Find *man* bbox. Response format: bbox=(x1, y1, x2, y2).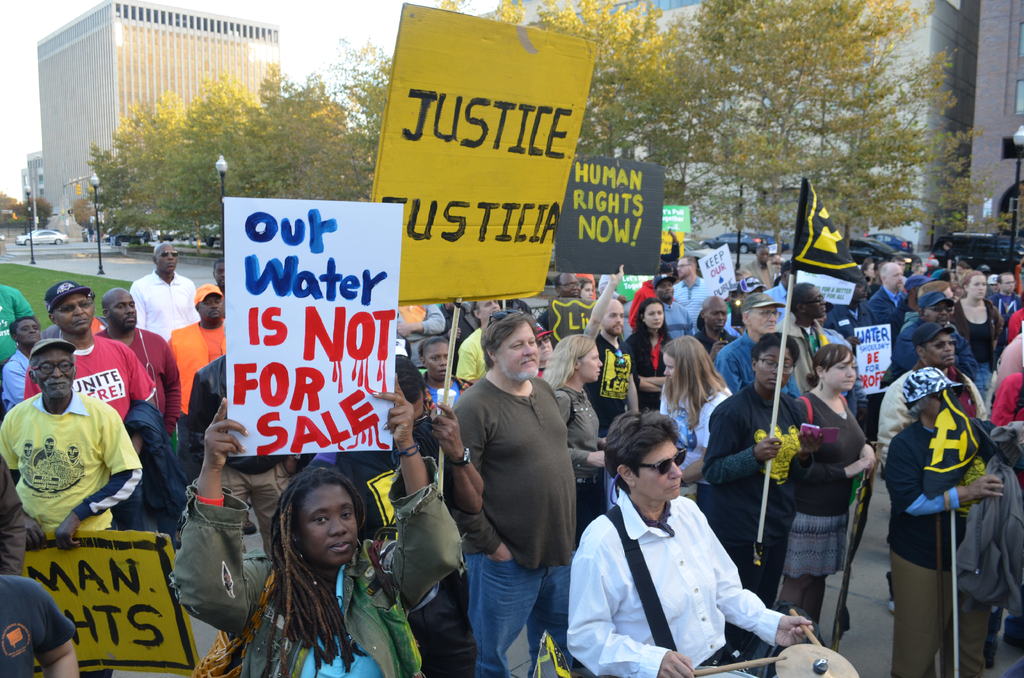
bbox=(28, 276, 166, 529).
